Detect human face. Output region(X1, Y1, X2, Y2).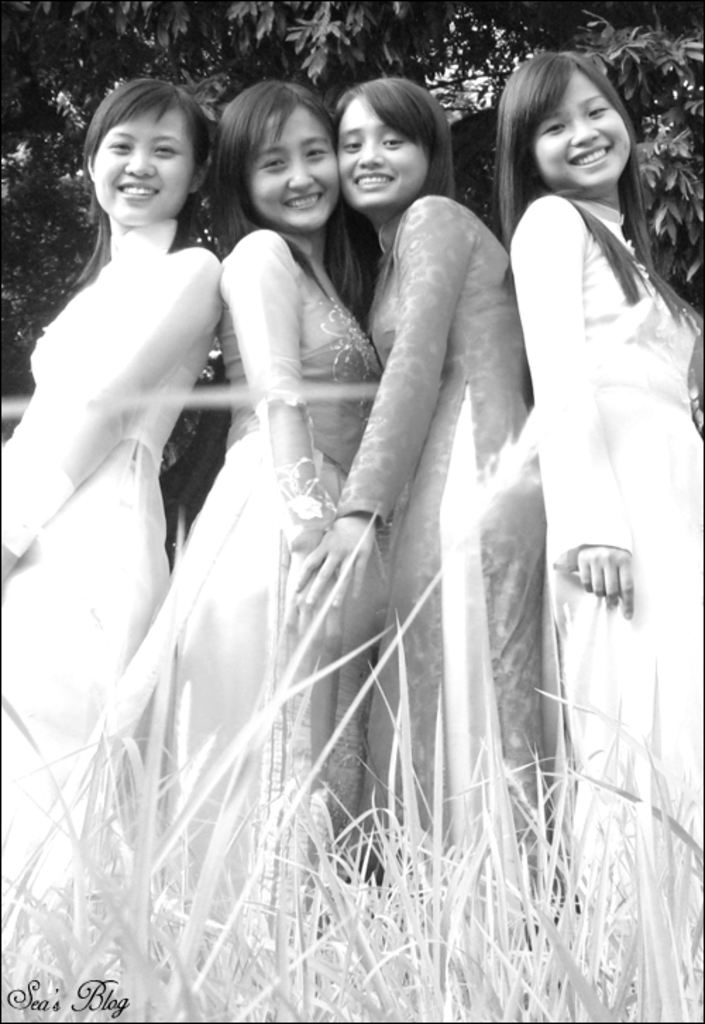
region(89, 99, 193, 223).
